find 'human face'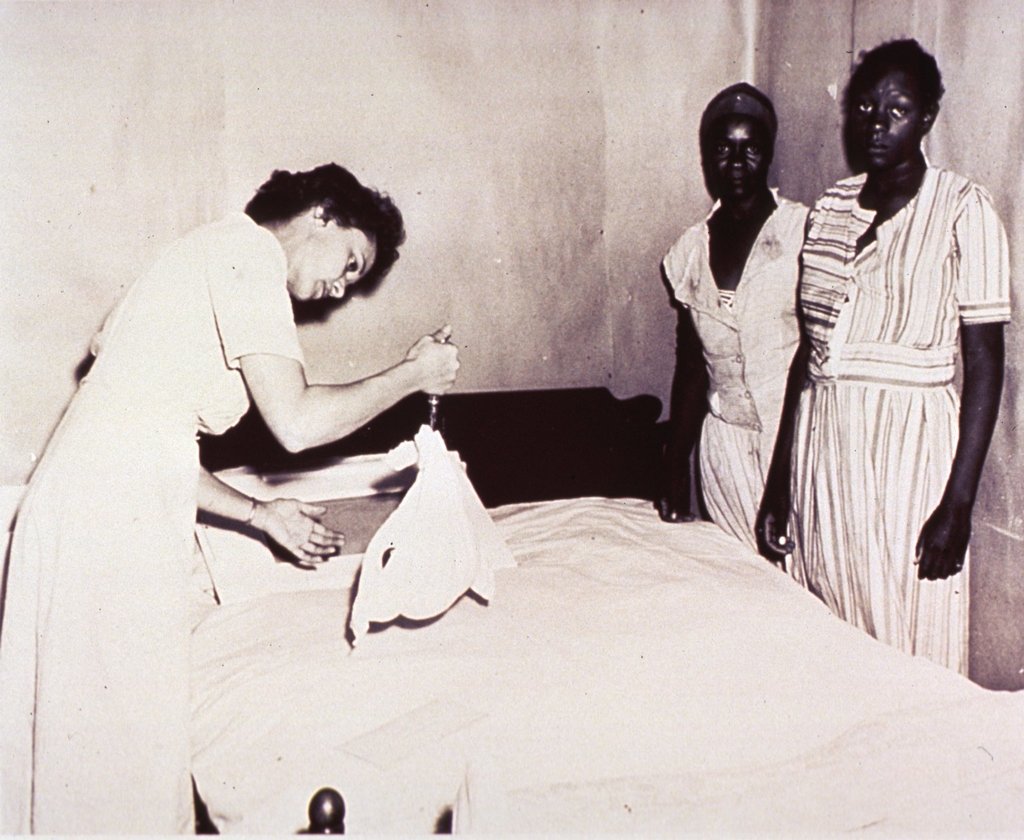
<box>716,124,765,197</box>
